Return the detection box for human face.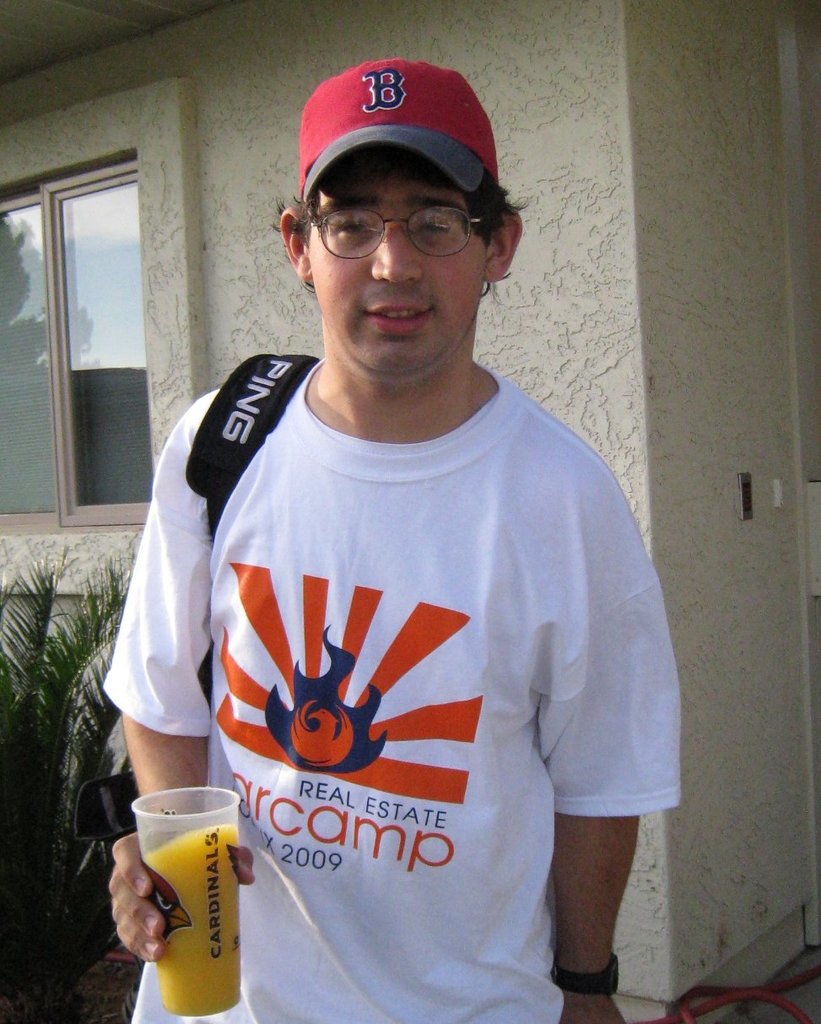
<region>308, 142, 495, 377</region>.
